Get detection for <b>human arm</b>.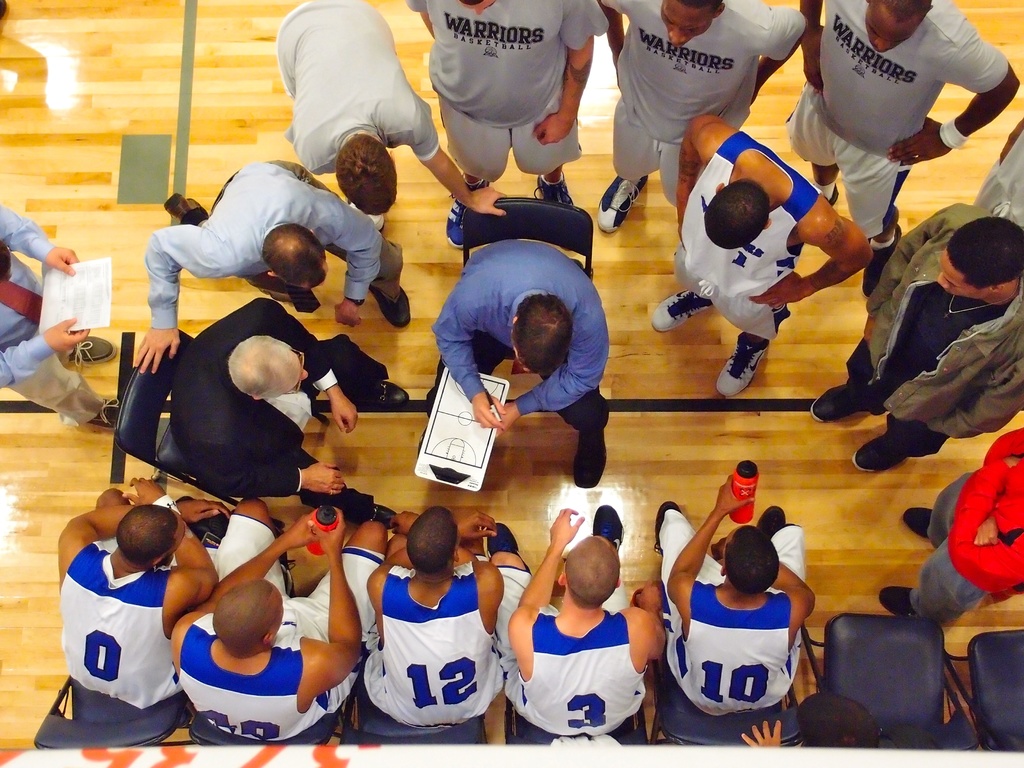
Detection: bbox=[308, 509, 361, 678].
